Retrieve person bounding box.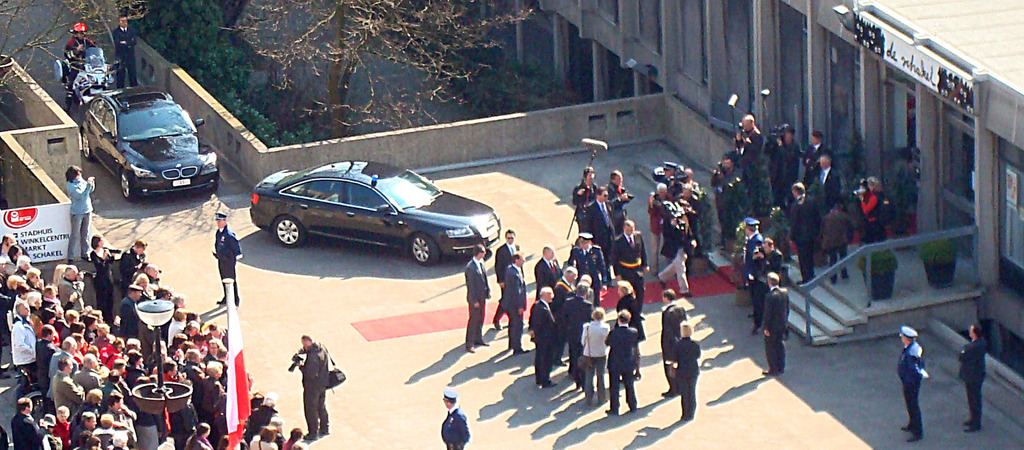
Bounding box: detection(278, 328, 333, 433).
